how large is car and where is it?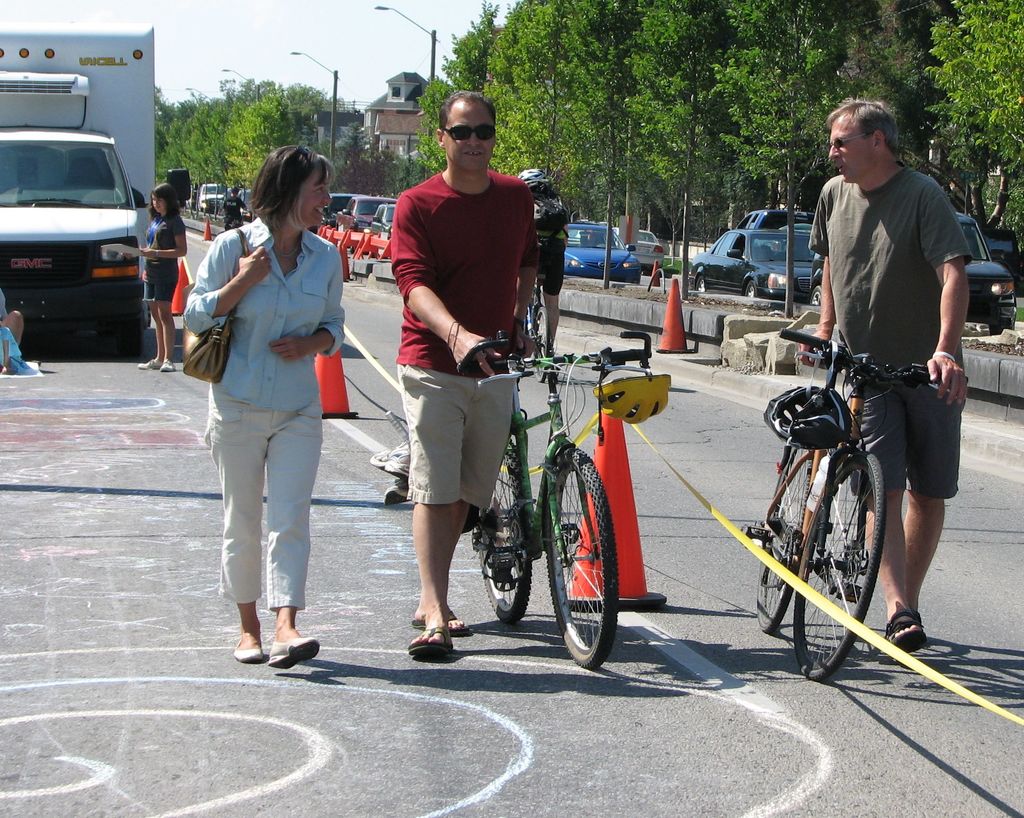
Bounding box: Rect(195, 184, 227, 217).
